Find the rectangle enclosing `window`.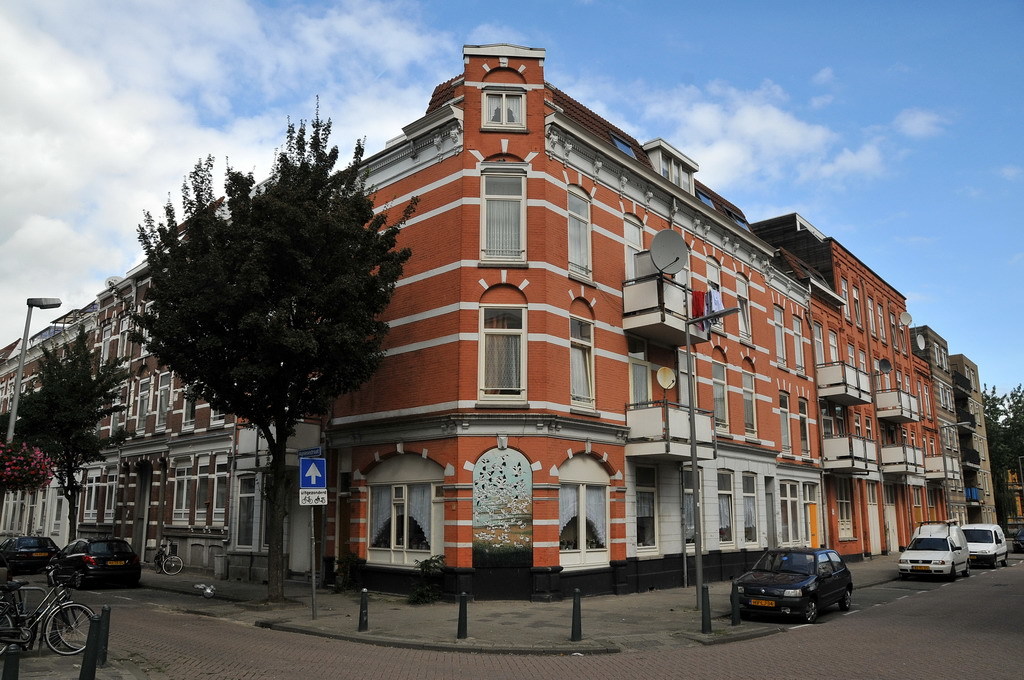
region(779, 470, 807, 546).
